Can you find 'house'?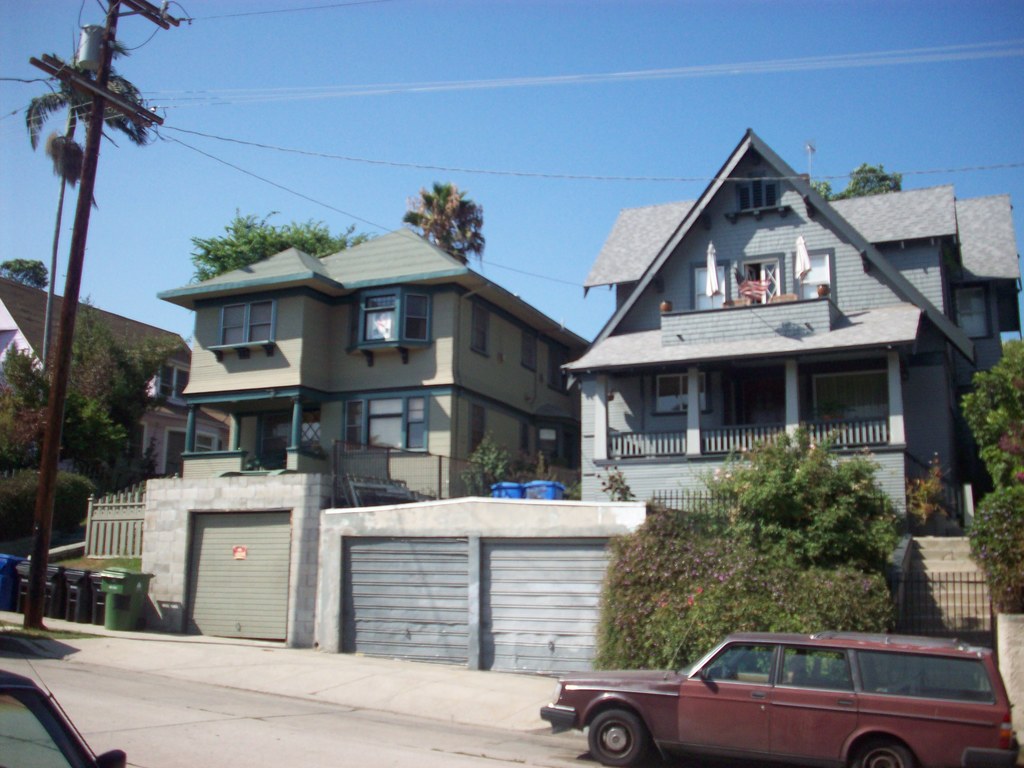
Yes, bounding box: (555,125,1023,543).
